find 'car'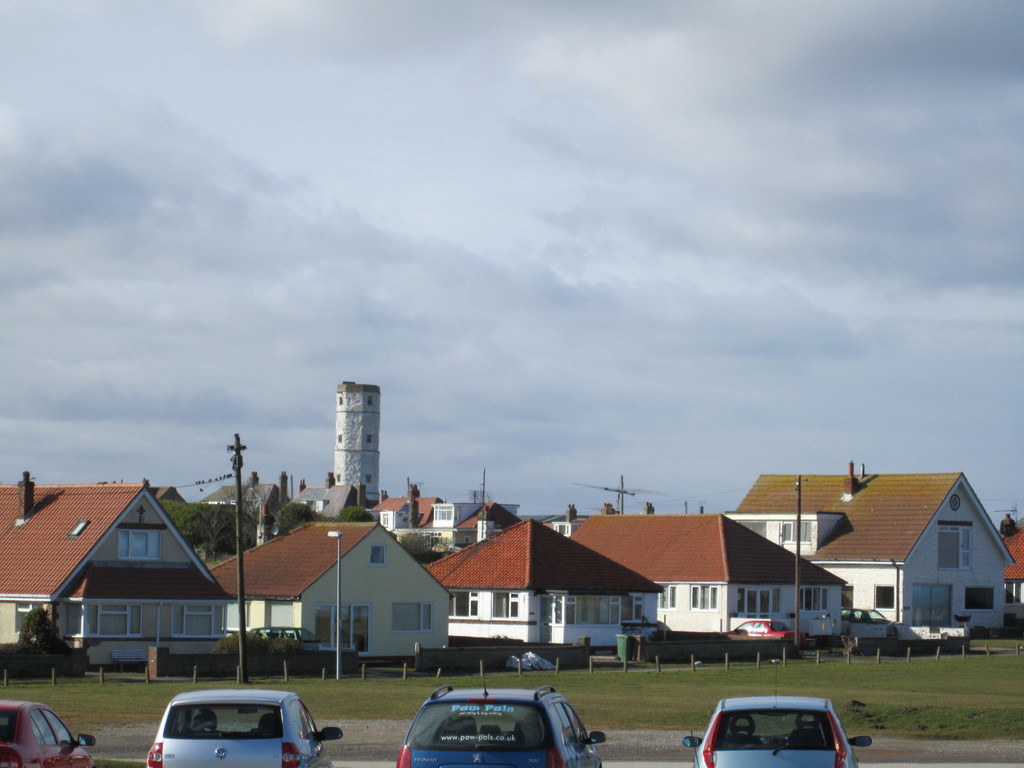
[x1=684, y1=688, x2=873, y2=767]
